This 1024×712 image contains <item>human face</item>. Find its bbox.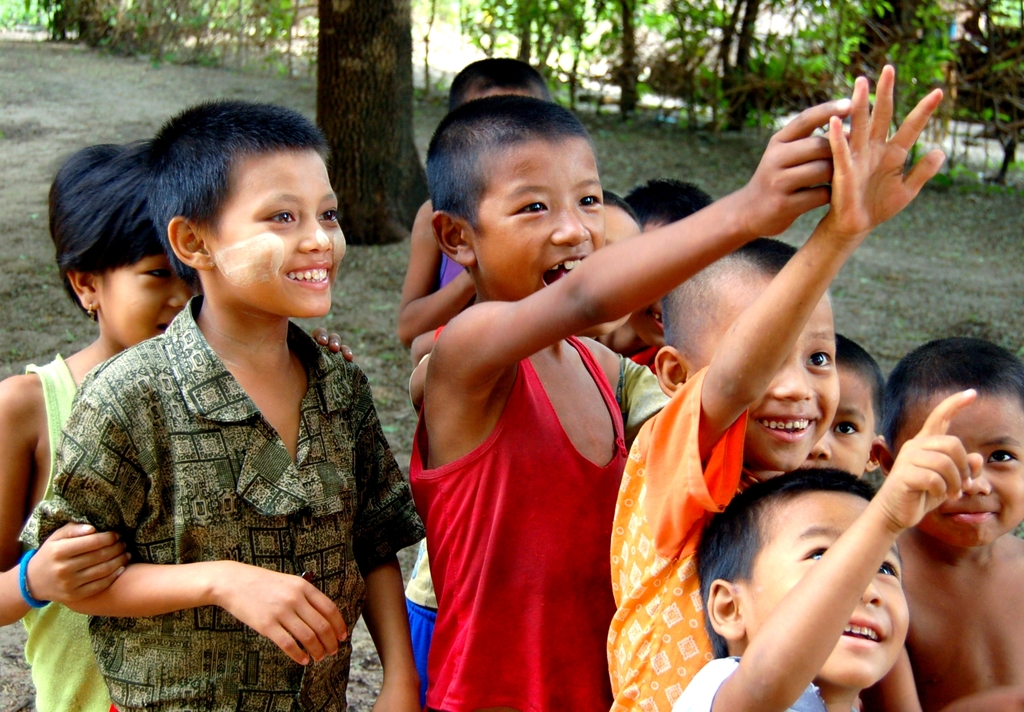
bbox=[587, 208, 641, 335].
